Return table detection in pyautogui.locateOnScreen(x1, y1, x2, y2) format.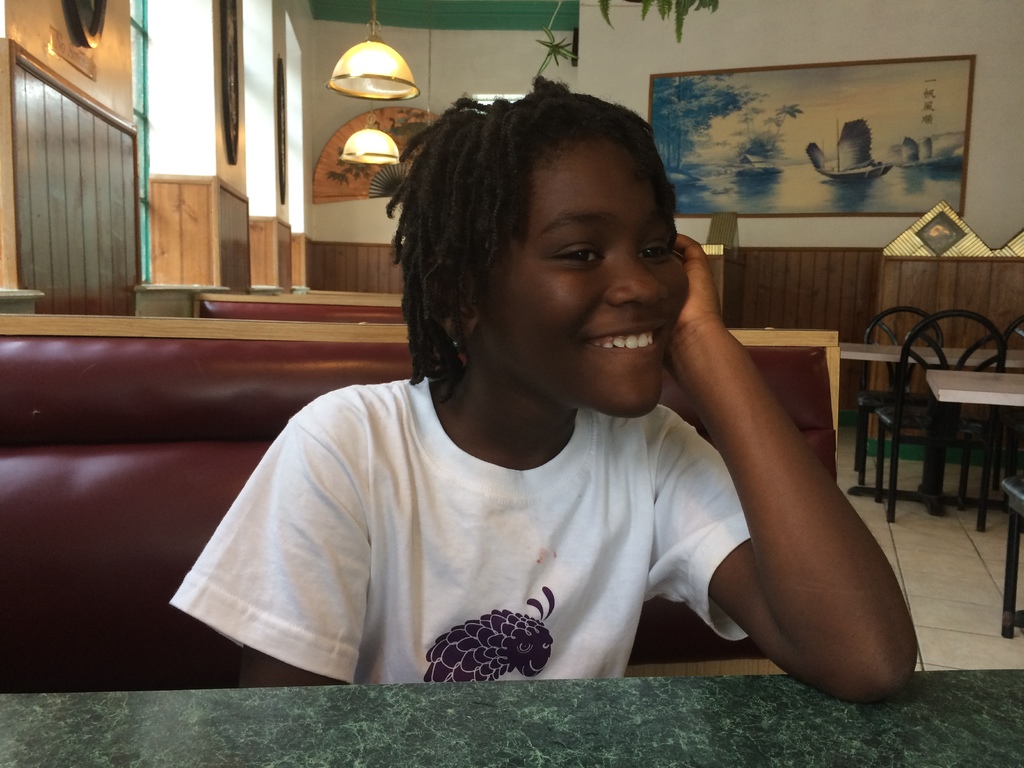
pyautogui.locateOnScreen(925, 369, 1023, 407).
